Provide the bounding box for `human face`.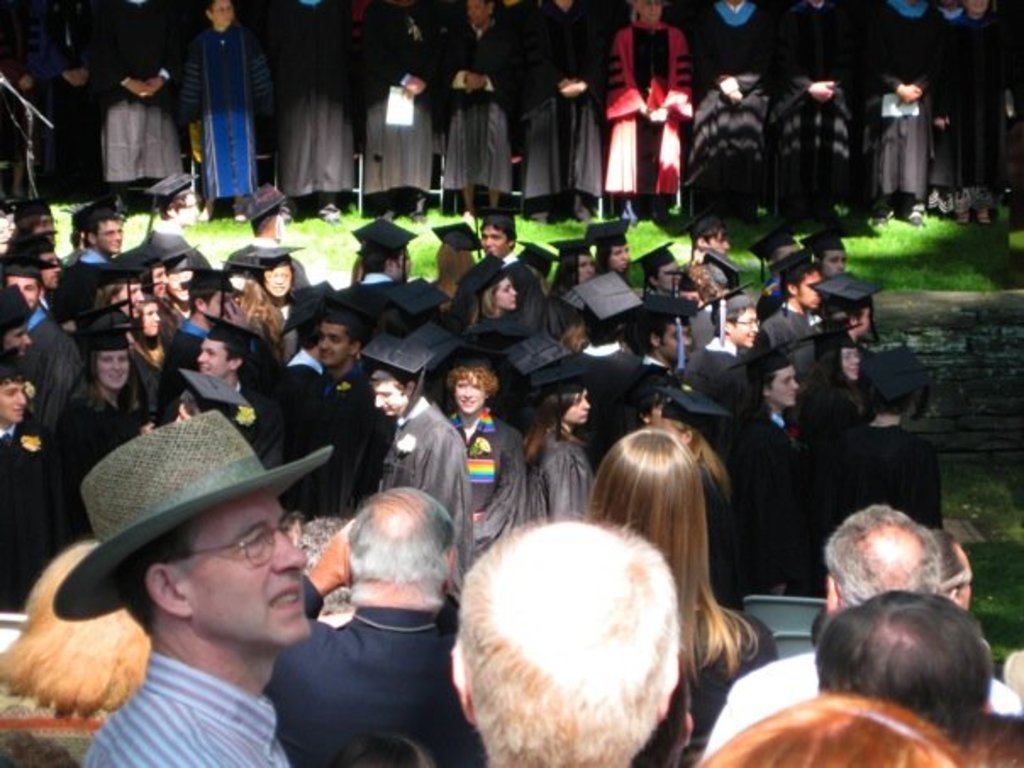
crop(736, 305, 761, 351).
